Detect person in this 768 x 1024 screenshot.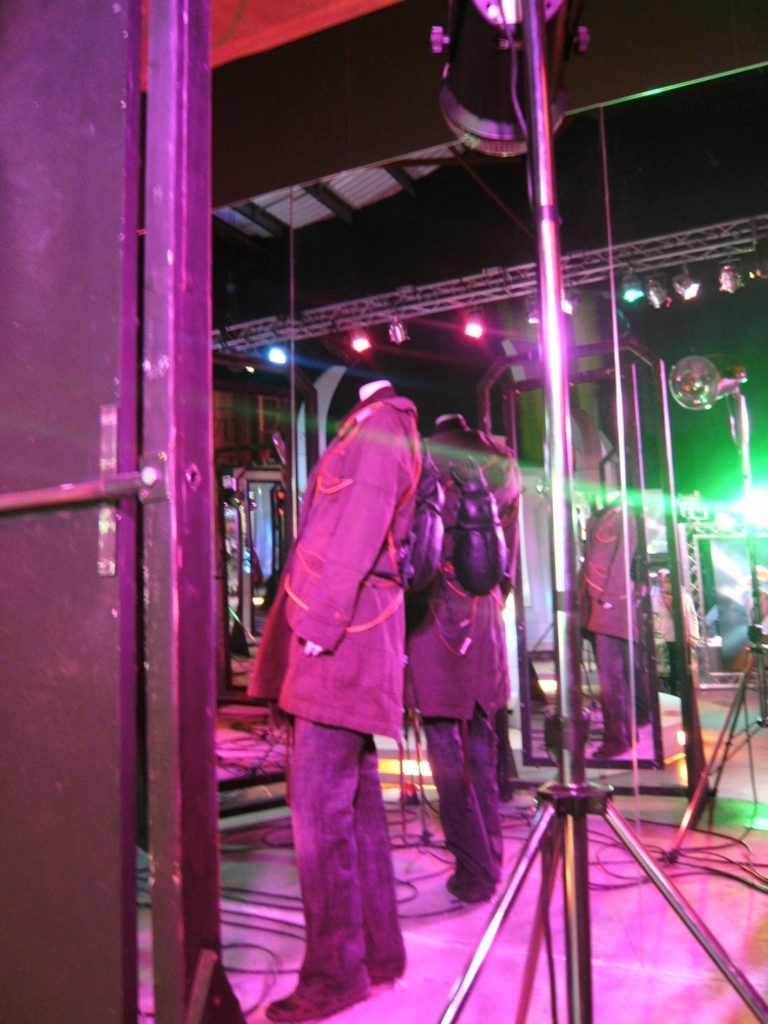
Detection: locate(255, 325, 465, 980).
